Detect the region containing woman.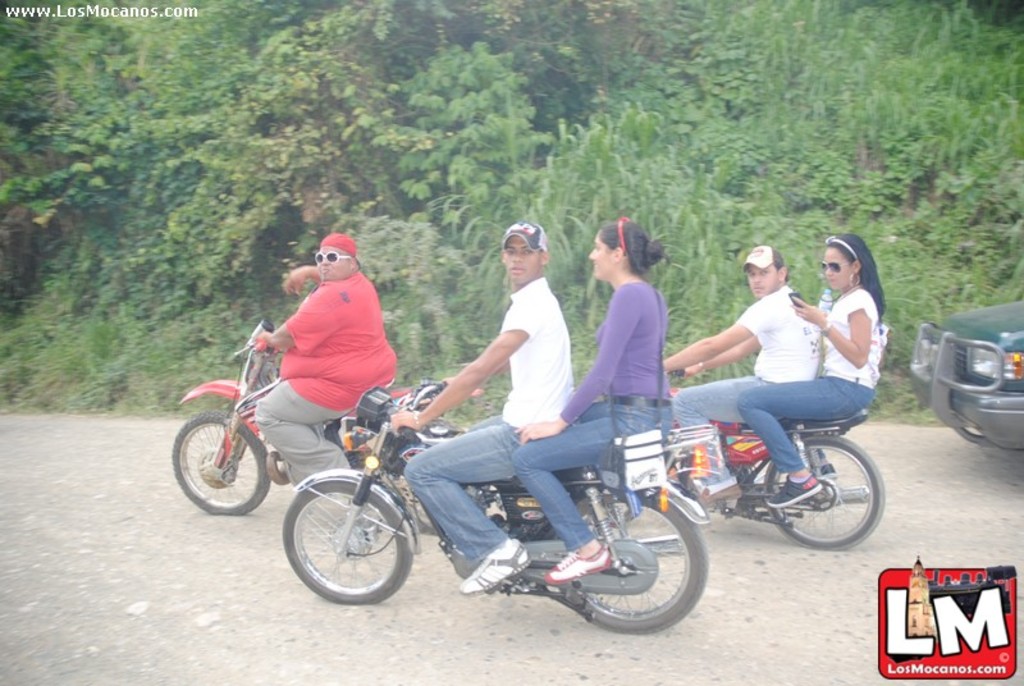
[left=512, top=216, right=675, bottom=582].
